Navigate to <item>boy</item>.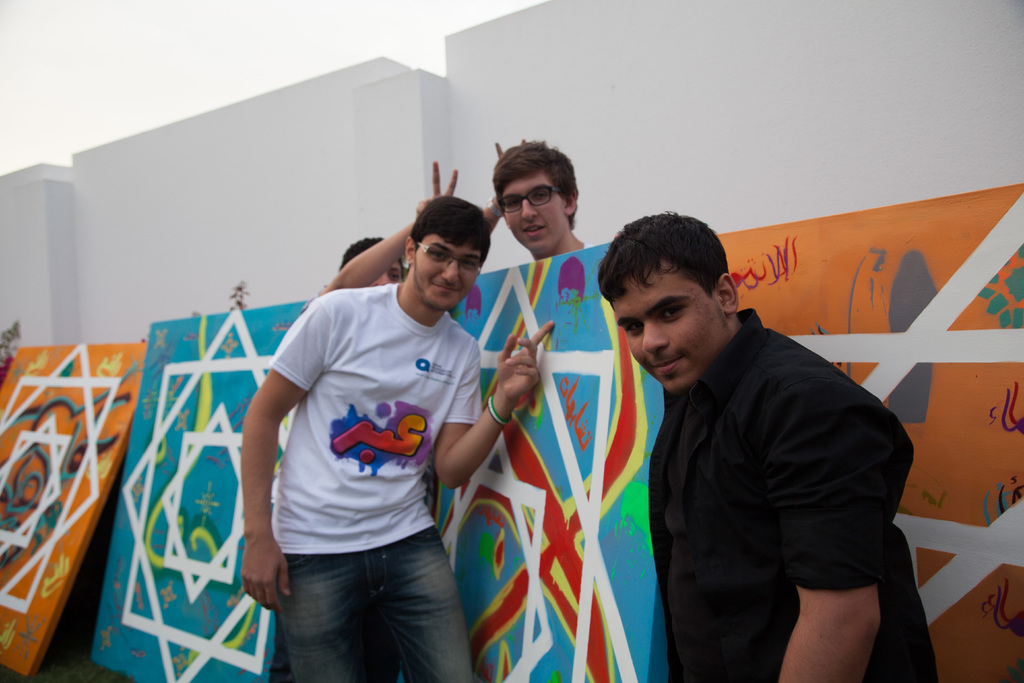
Navigation target: select_region(248, 184, 504, 682).
